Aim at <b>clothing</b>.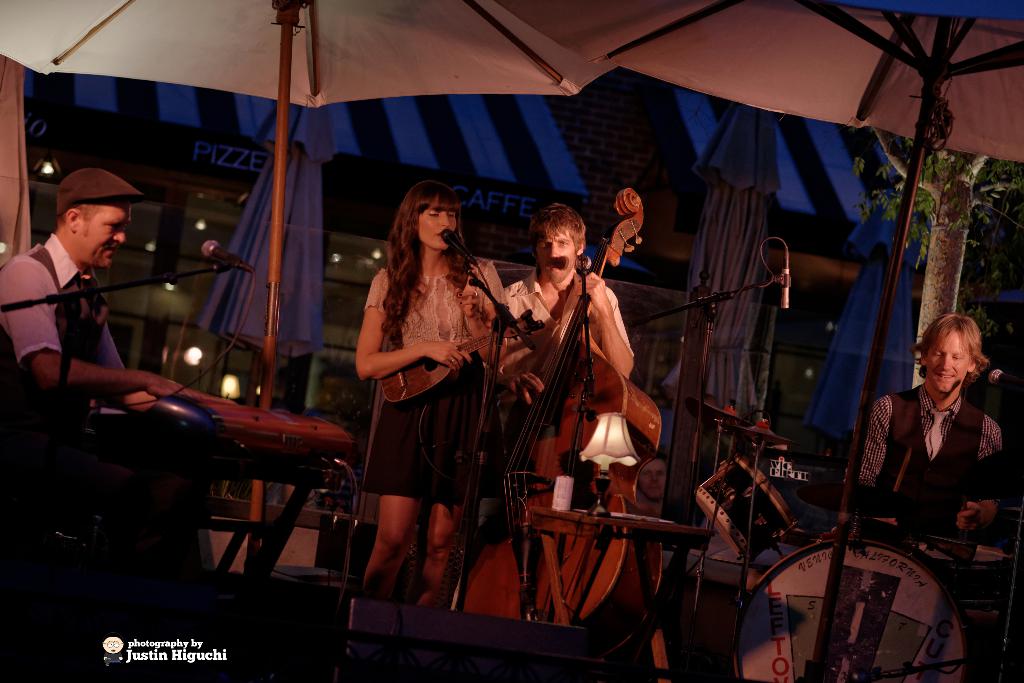
Aimed at (x1=493, y1=272, x2=636, y2=493).
